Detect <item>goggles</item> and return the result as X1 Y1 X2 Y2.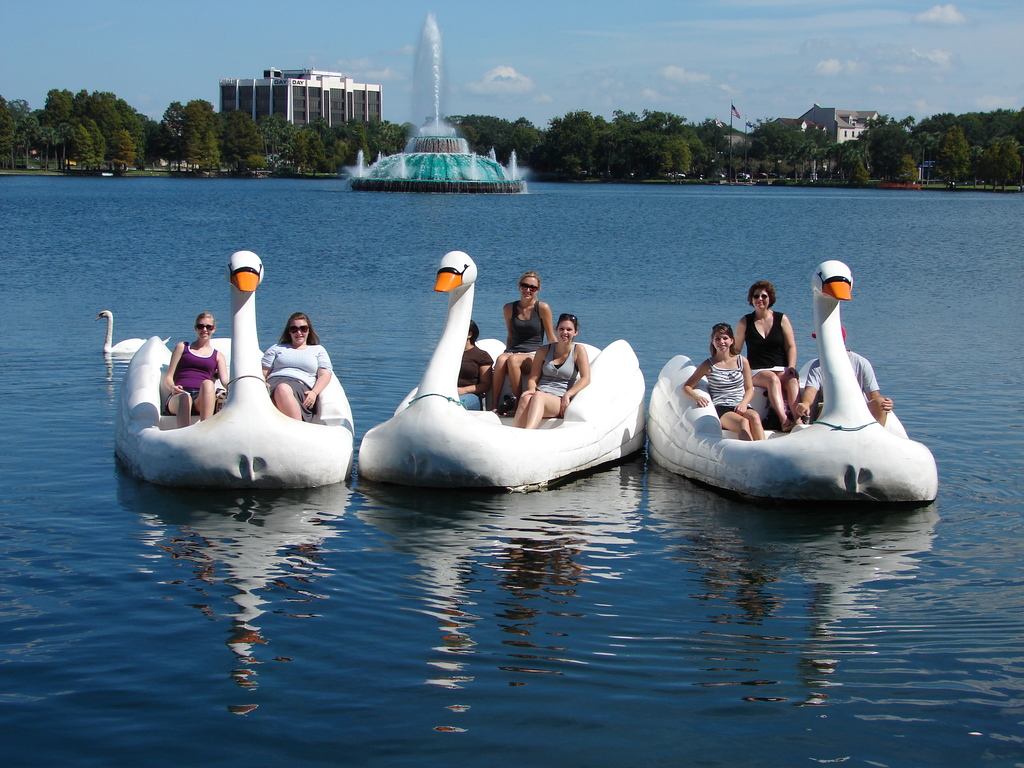
194 324 218 333.
